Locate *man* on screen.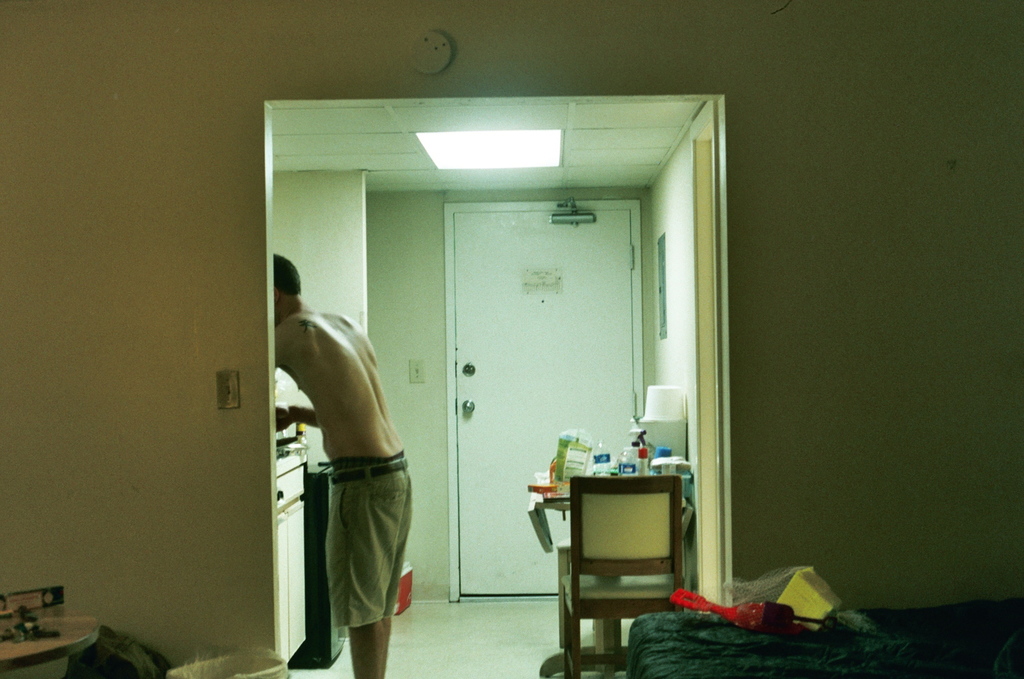
On screen at detection(272, 257, 436, 674).
